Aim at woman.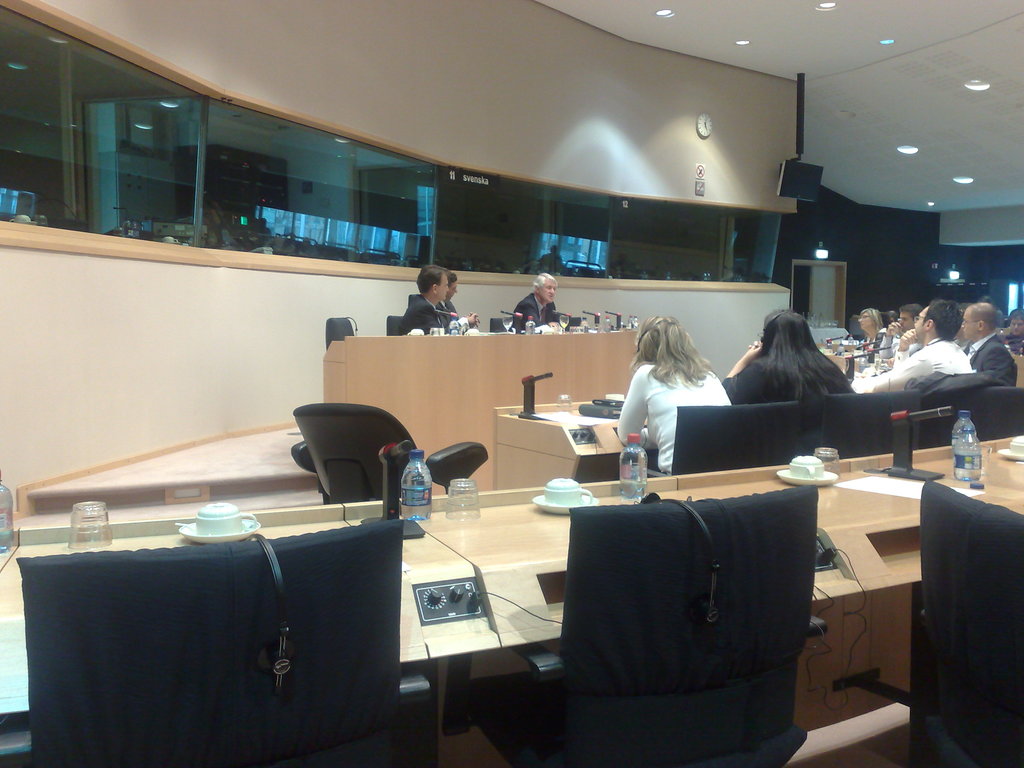
Aimed at [x1=851, y1=308, x2=890, y2=340].
